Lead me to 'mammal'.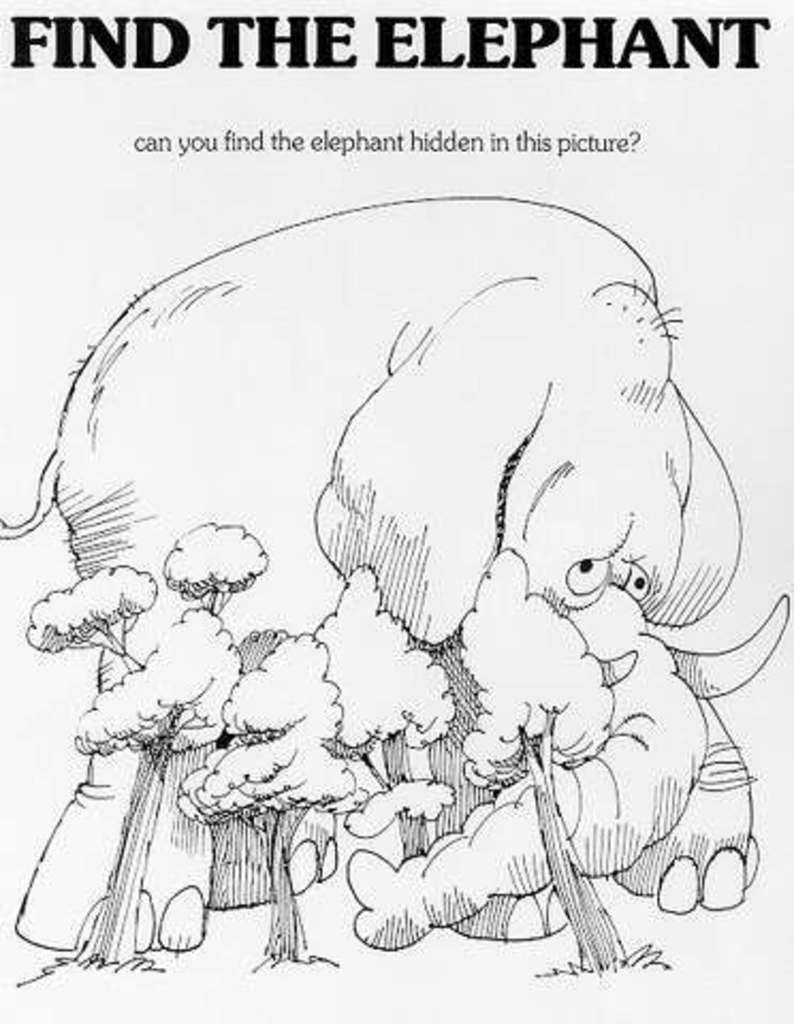
Lead to region(17, 181, 768, 954).
